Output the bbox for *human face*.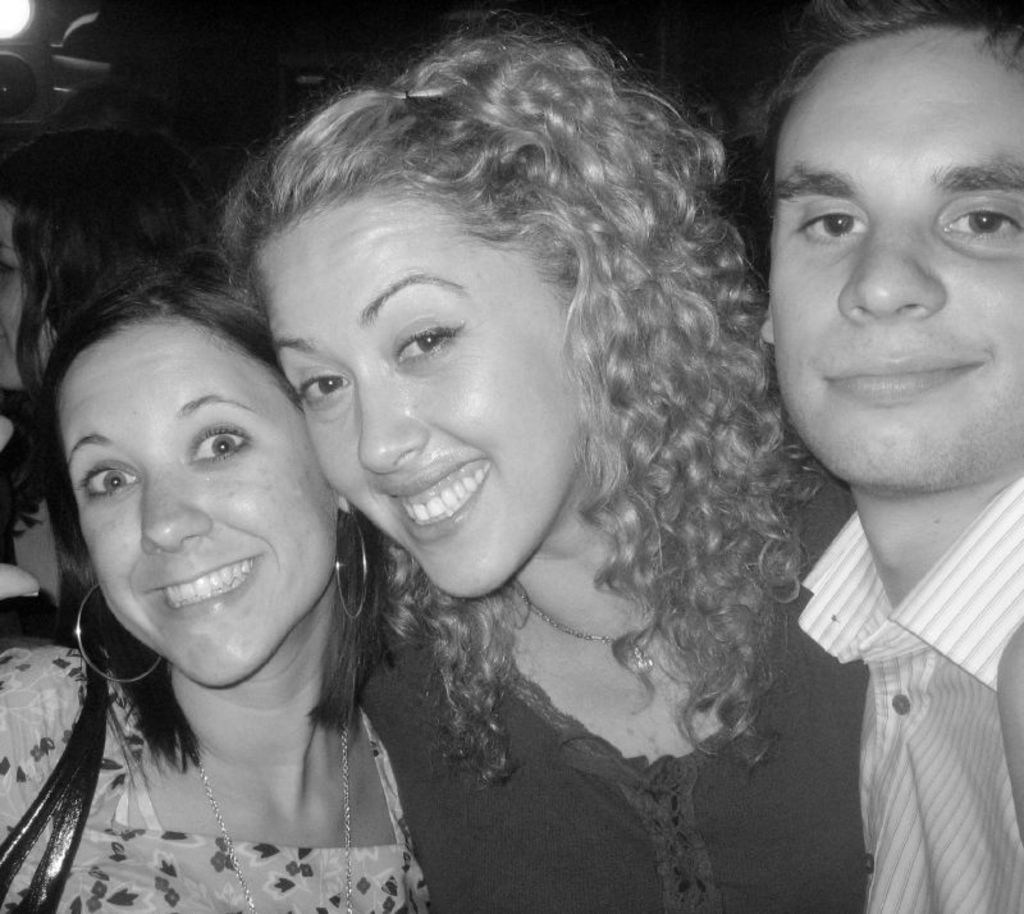
{"x1": 767, "y1": 20, "x2": 1023, "y2": 495}.
